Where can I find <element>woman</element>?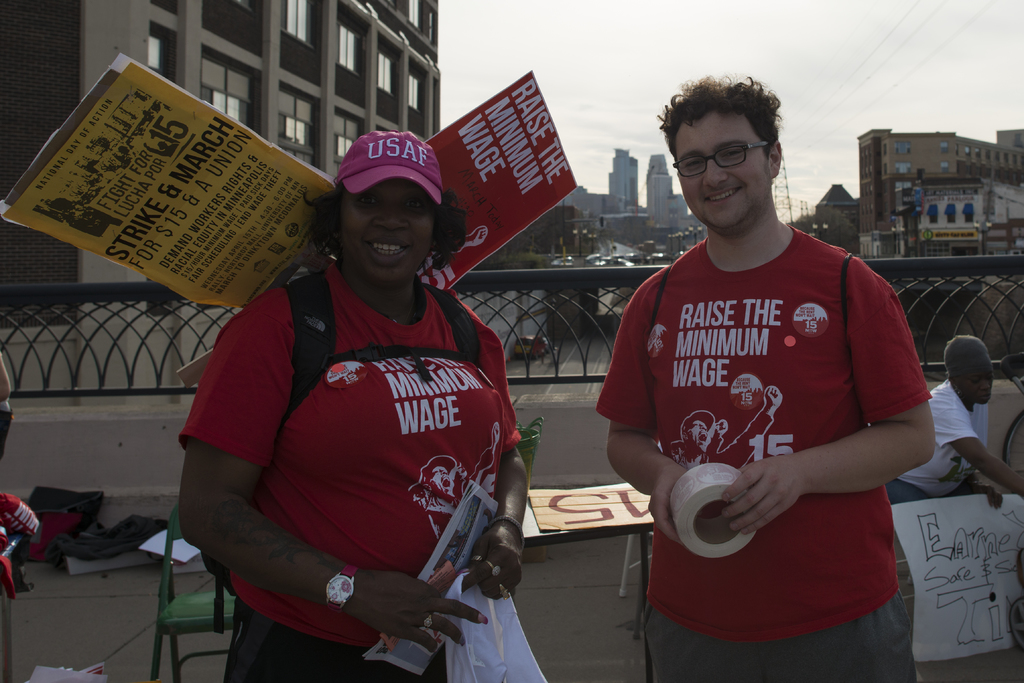
You can find it at 886:331:1023:504.
